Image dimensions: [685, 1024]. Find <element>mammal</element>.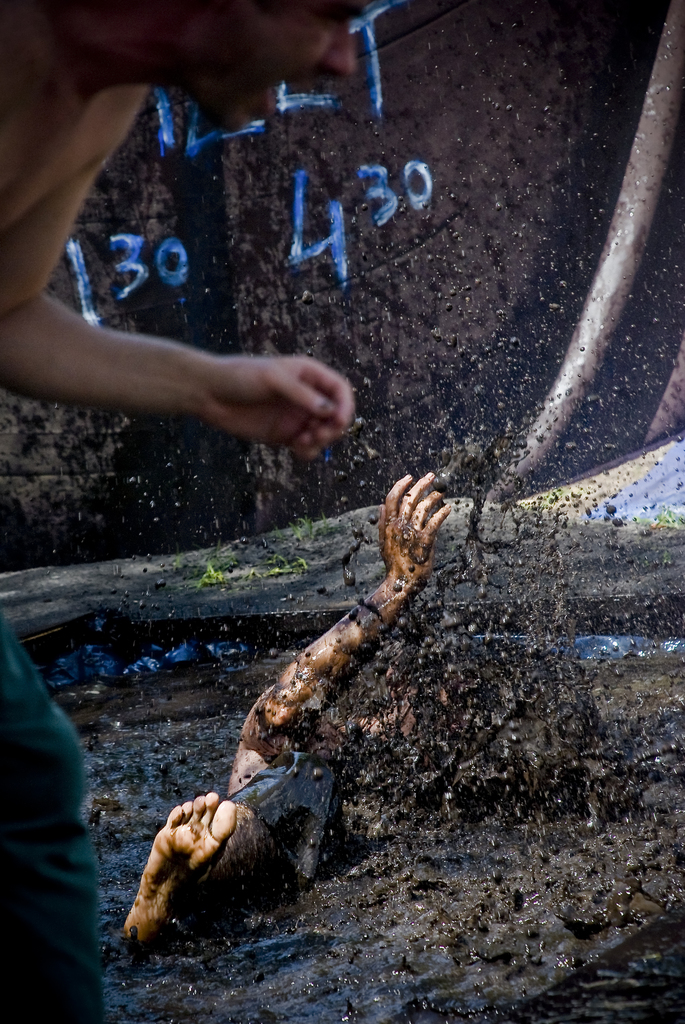
(left=0, top=4, right=370, bottom=1023).
